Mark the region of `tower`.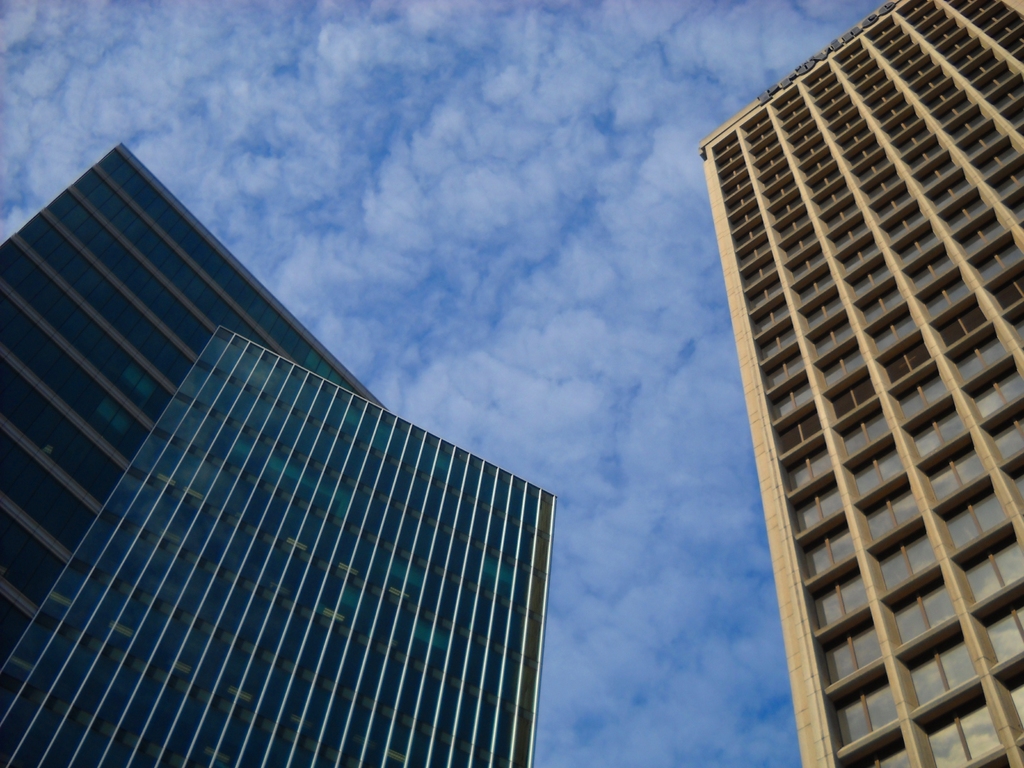
Region: (3,330,550,767).
